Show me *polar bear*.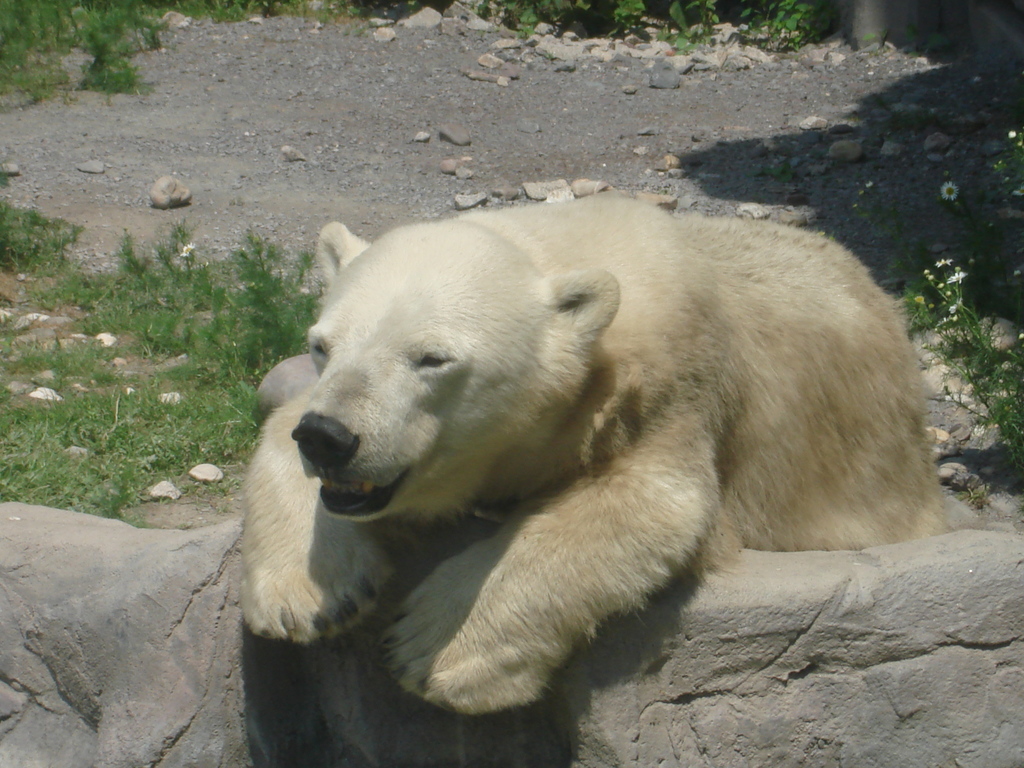
*polar bear* is here: l=230, t=187, r=938, b=713.
